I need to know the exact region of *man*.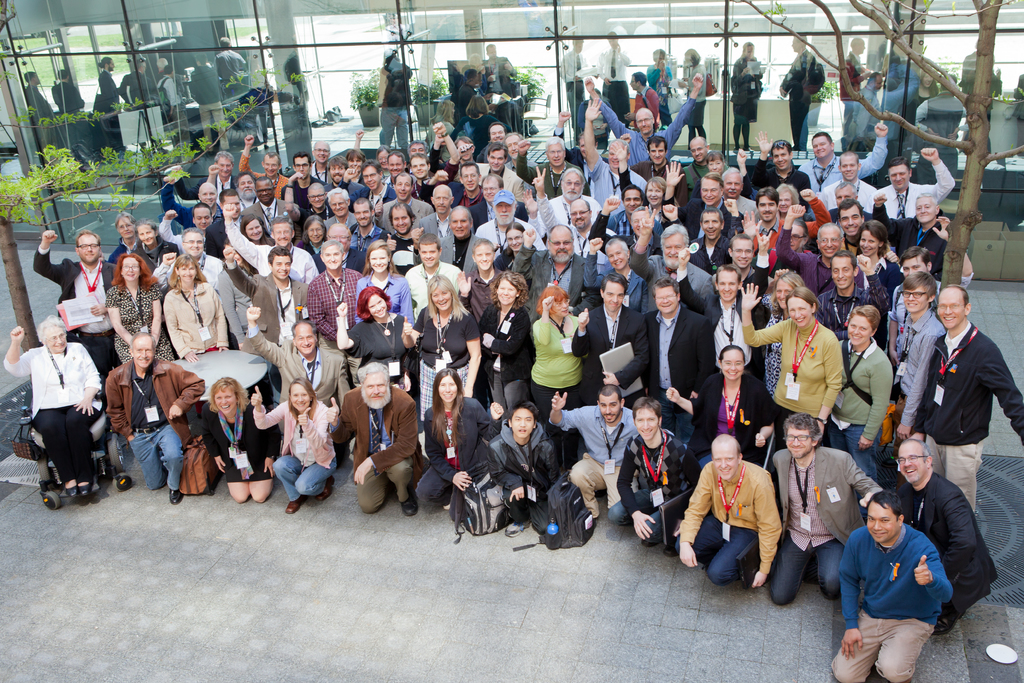
Region: 282,169,336,236.
